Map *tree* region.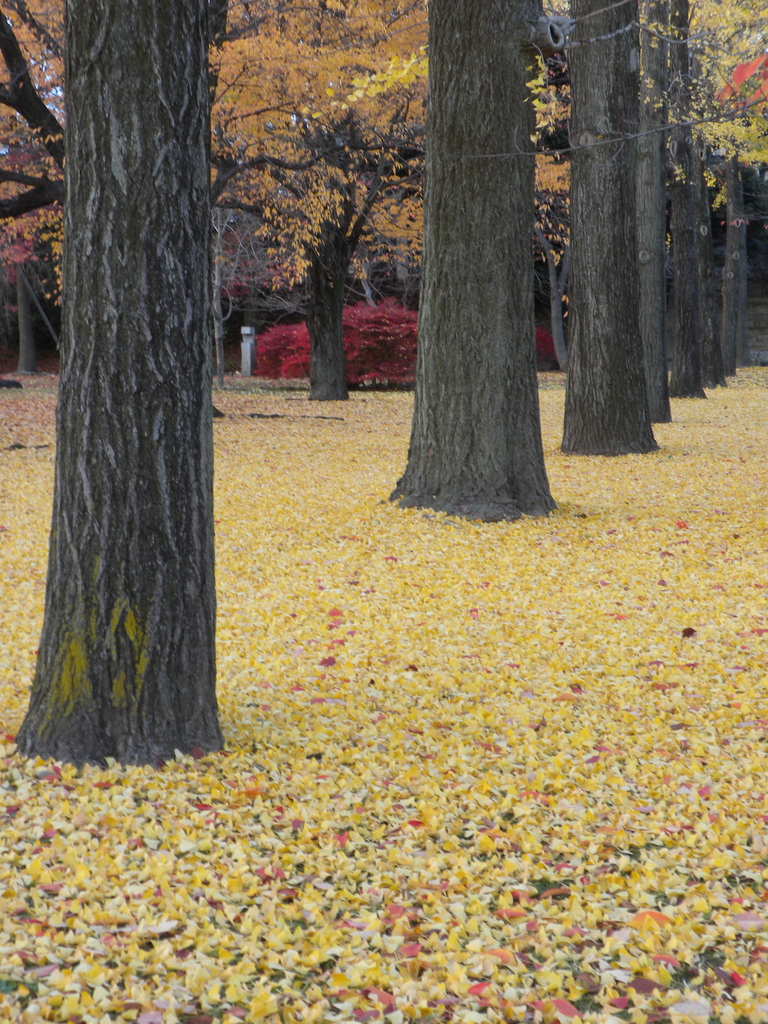
Mapped to bbox(335, 8, 598, 486).
